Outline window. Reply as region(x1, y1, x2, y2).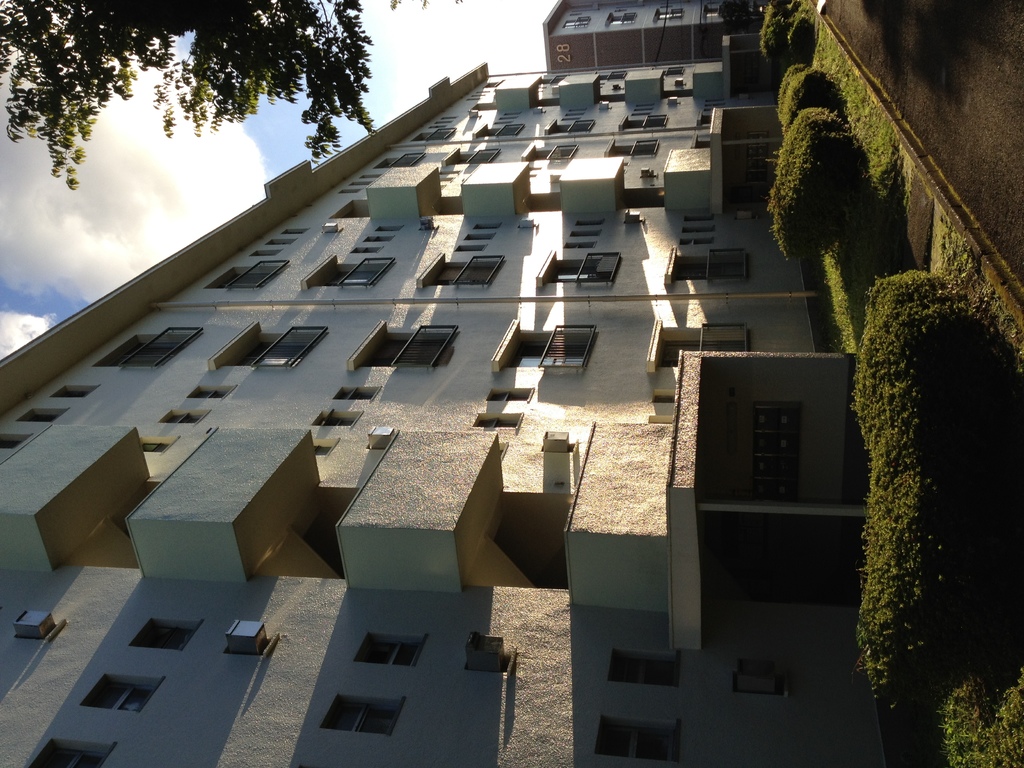
region(360, 330, 455, 368).
